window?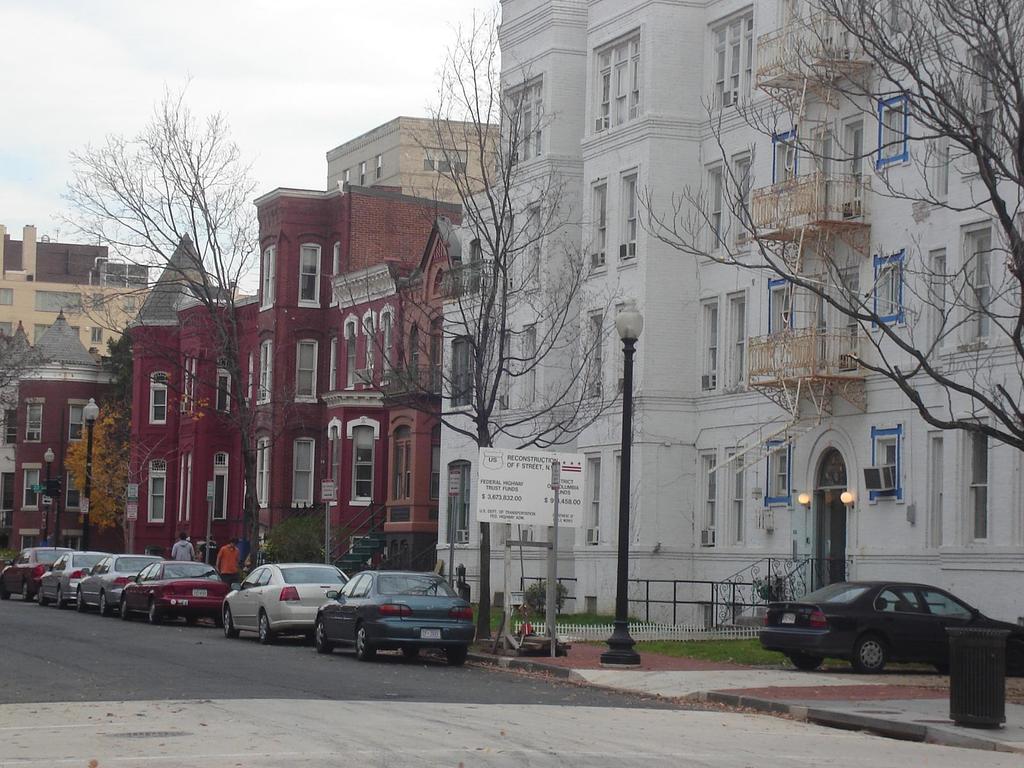
[298, 336, 321, 400]
